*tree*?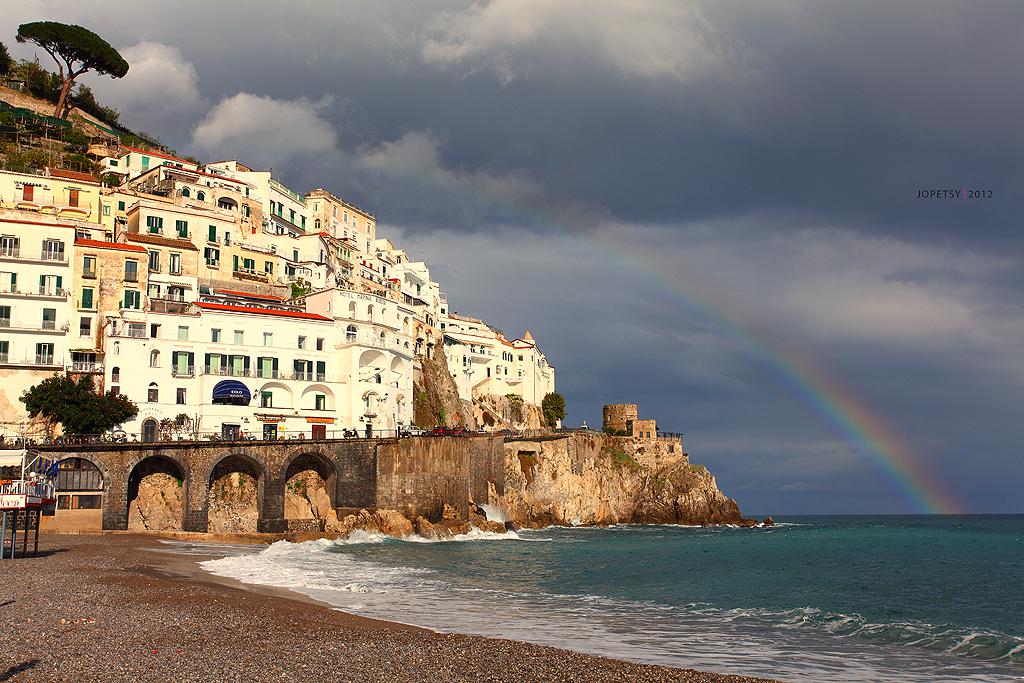
11,19,130,131
